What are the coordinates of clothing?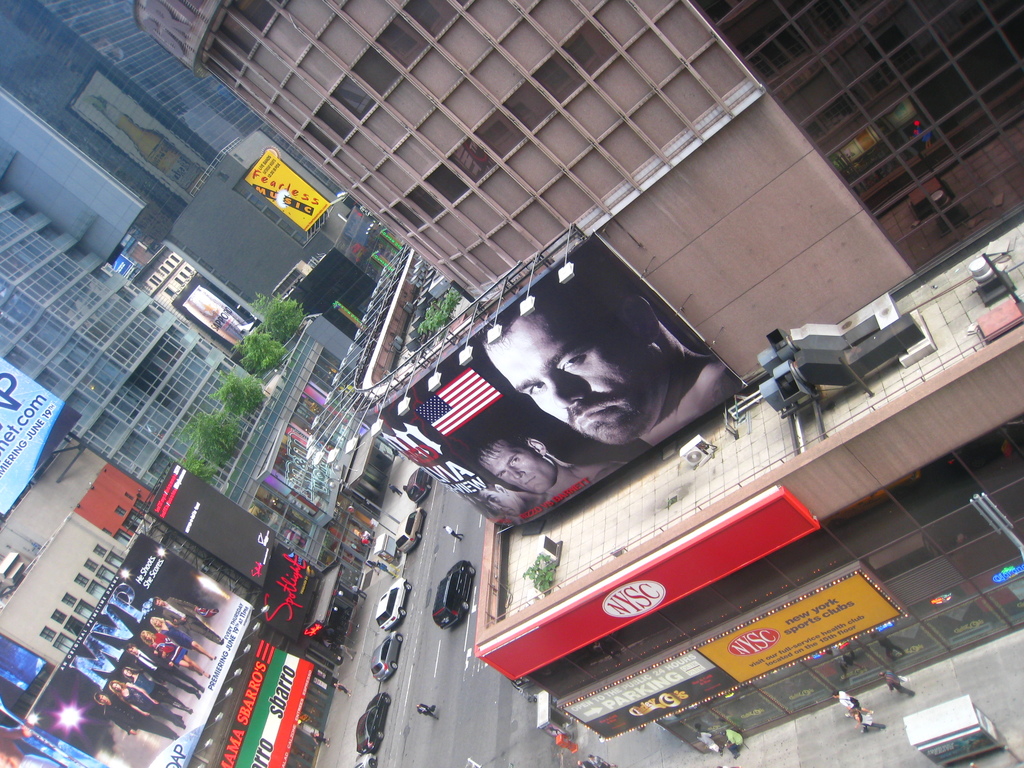
[134, 669, 177, 706].
